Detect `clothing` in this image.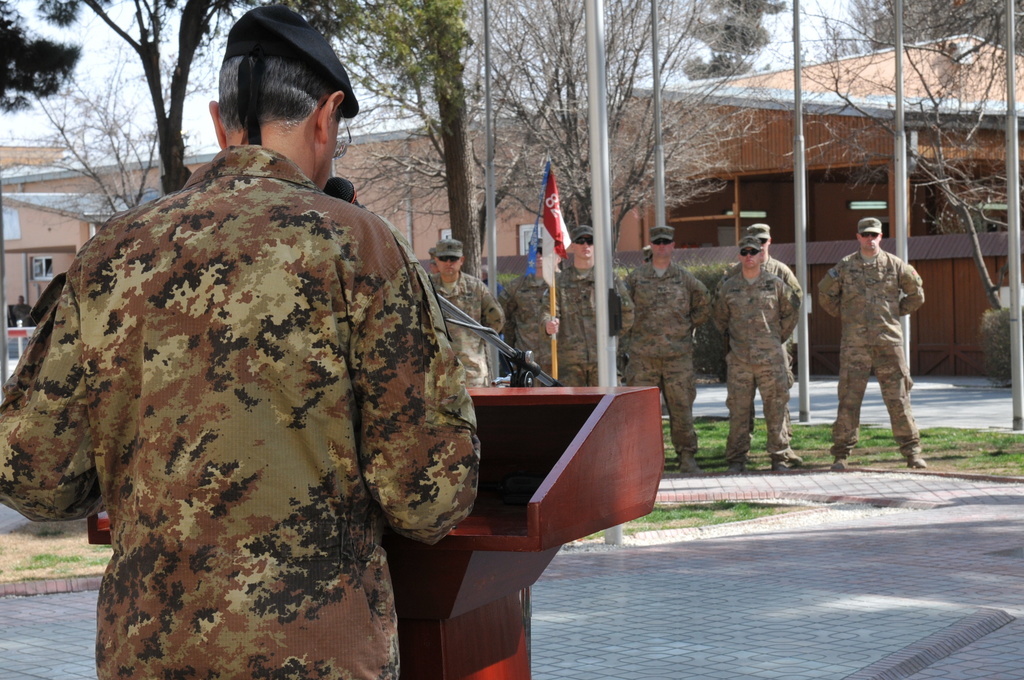
Detection: locate(432, 271, 504, 389).
